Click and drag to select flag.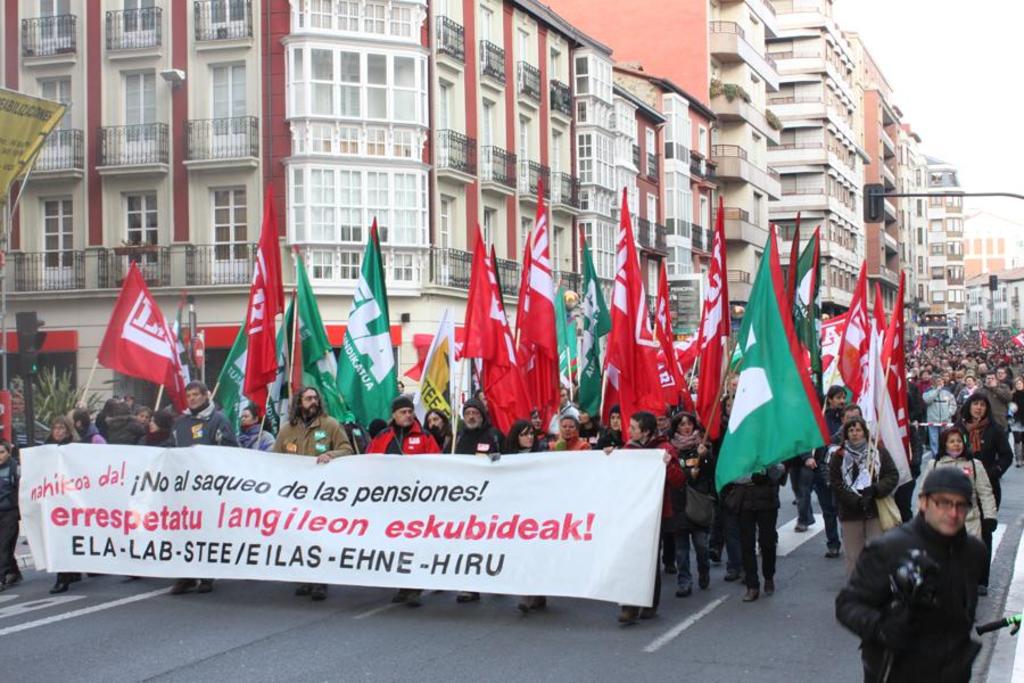
Selection: (729,236,835,519).
